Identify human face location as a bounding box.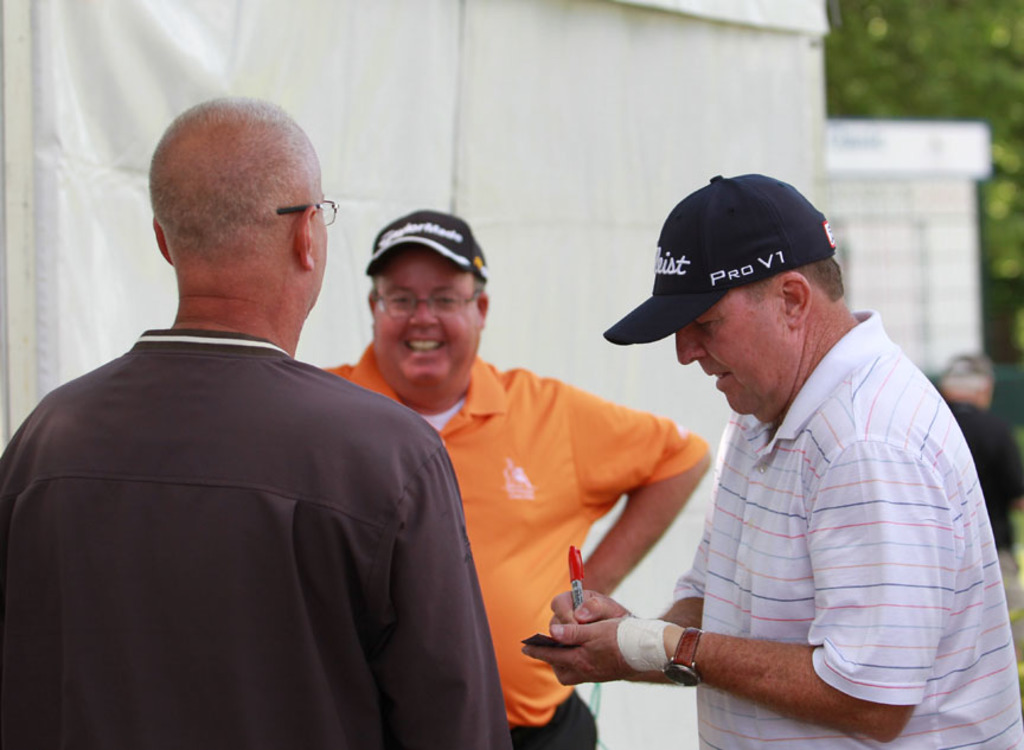
375,254,481,384.
